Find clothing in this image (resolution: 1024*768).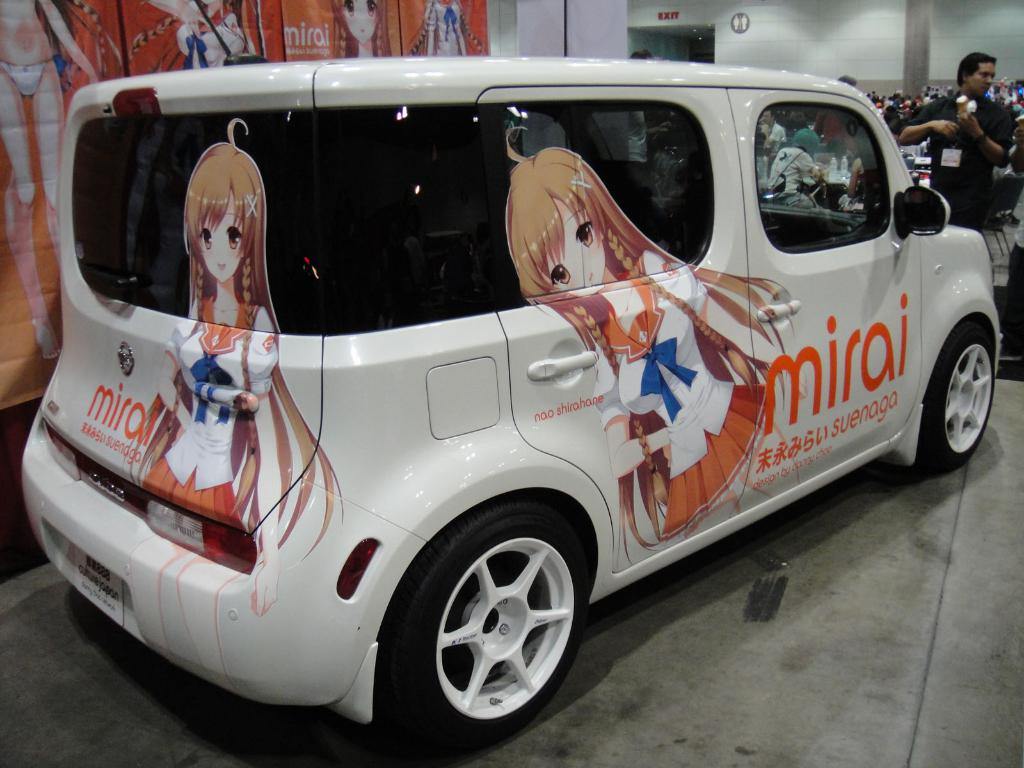
left=877, top=68, right=1023, bottom=231.
